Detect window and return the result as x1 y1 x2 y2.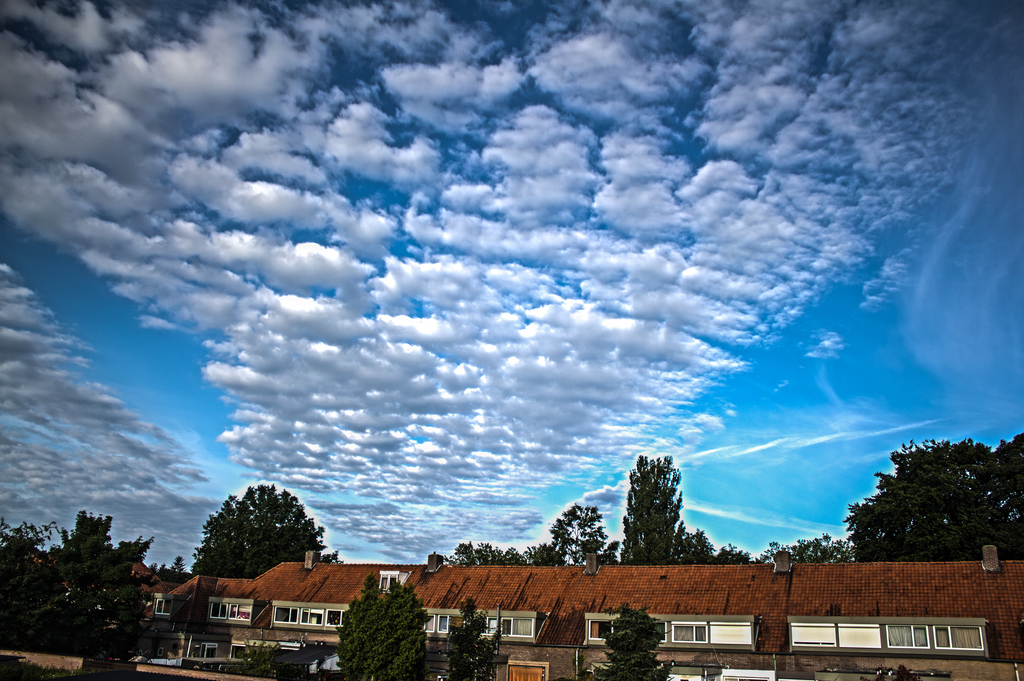
931 627 954 653.
